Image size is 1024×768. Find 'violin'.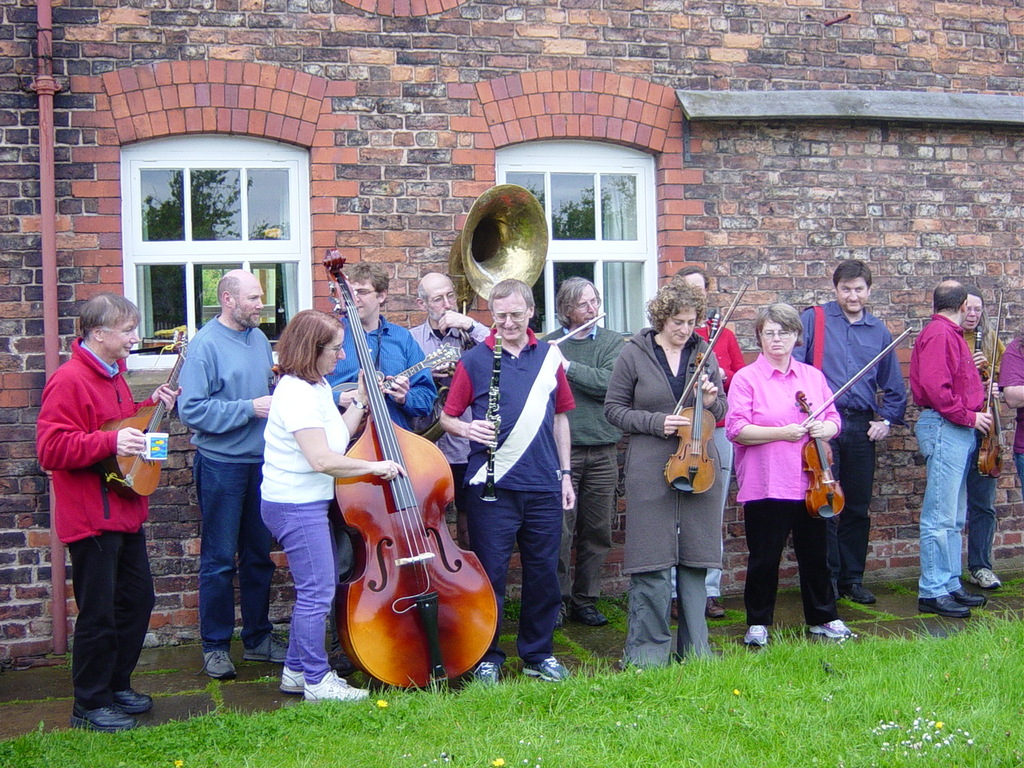
l=330, t=338, r=464, b=414.
